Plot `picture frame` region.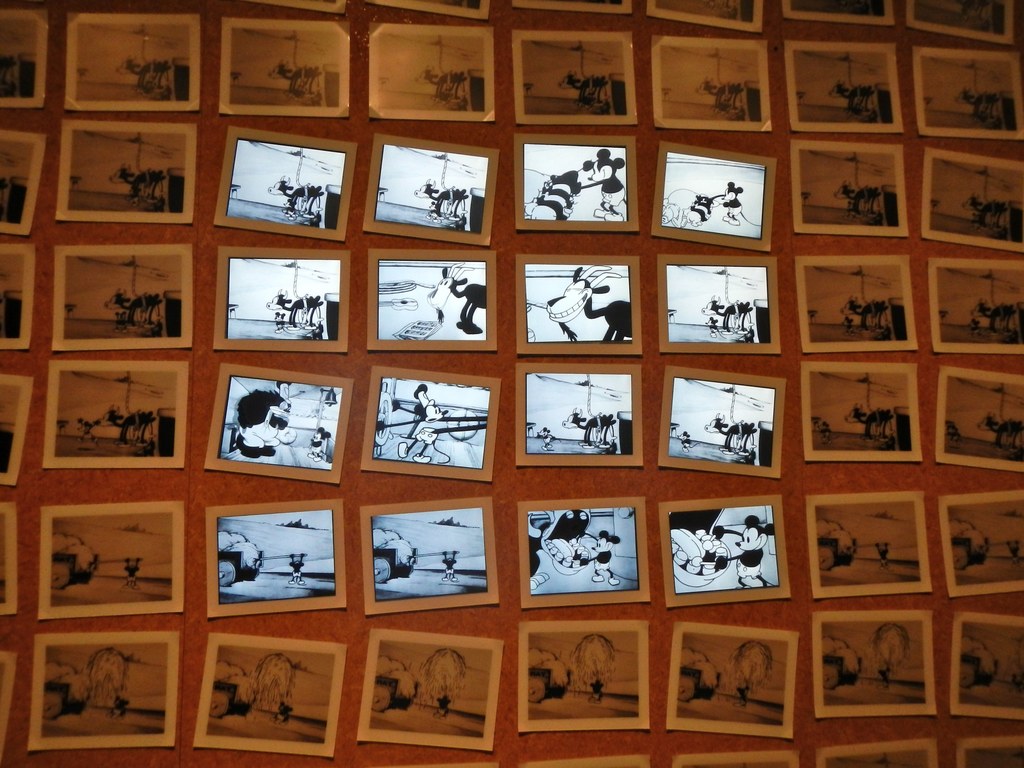
Plotted at [779,0,898,24].
